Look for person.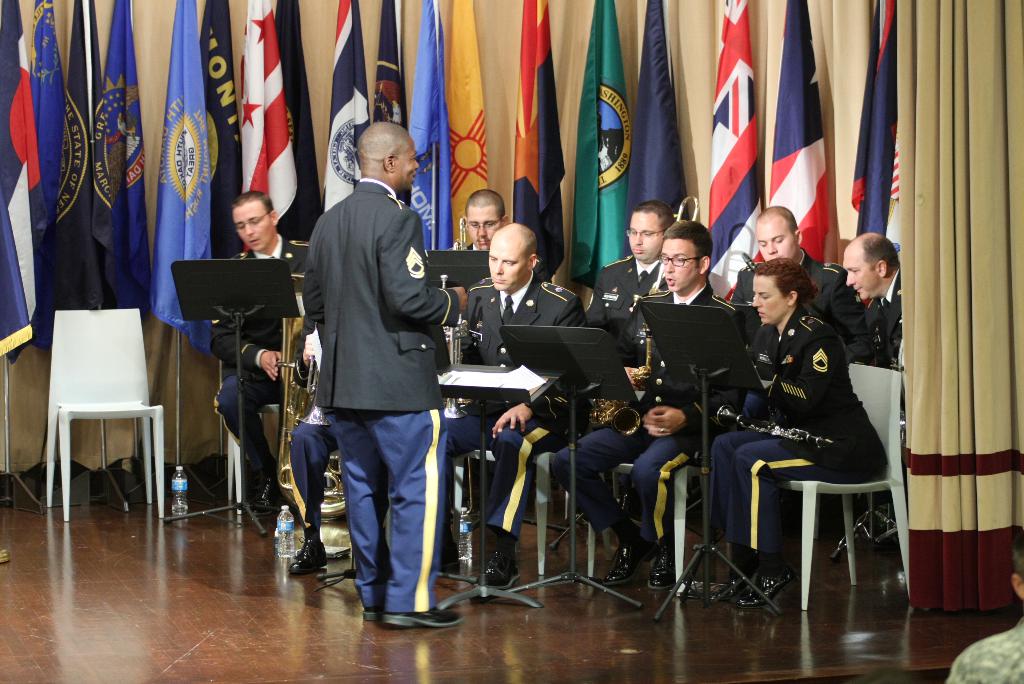
Found: l=548, t=221, r=746, b=594.
